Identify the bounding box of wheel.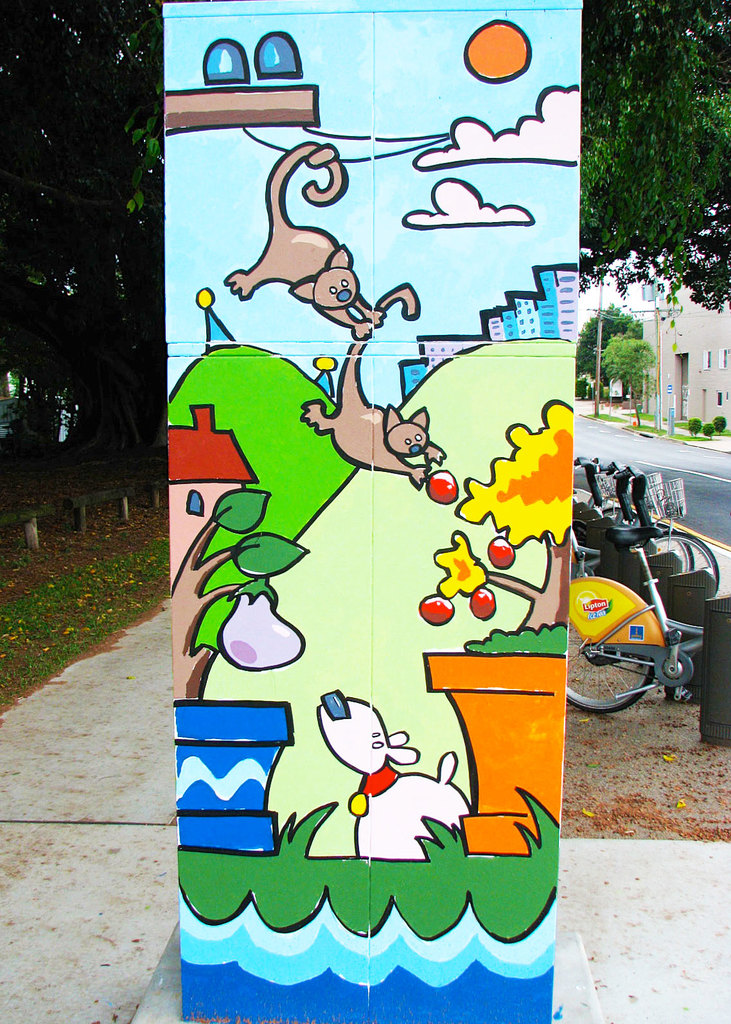
(left=649, top=526, right=694, bottom=571).
